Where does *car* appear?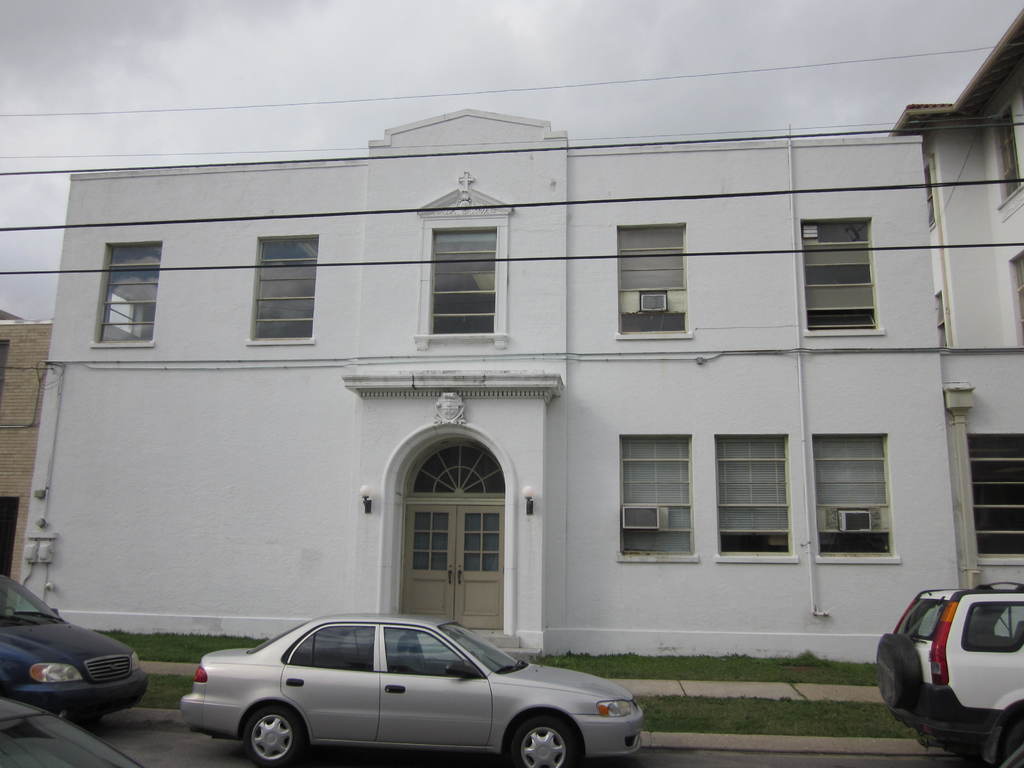
Appears at select_region(0, 574, 149, 733).
